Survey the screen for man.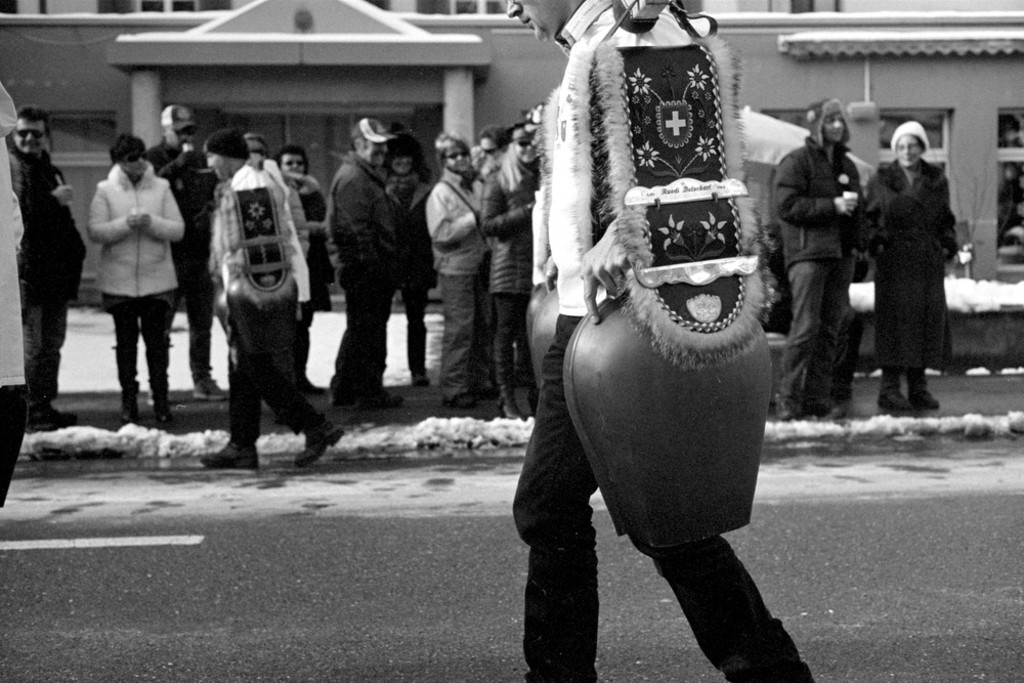
Survey found: [x1=323, y1=115, x2=408, y2=414].
